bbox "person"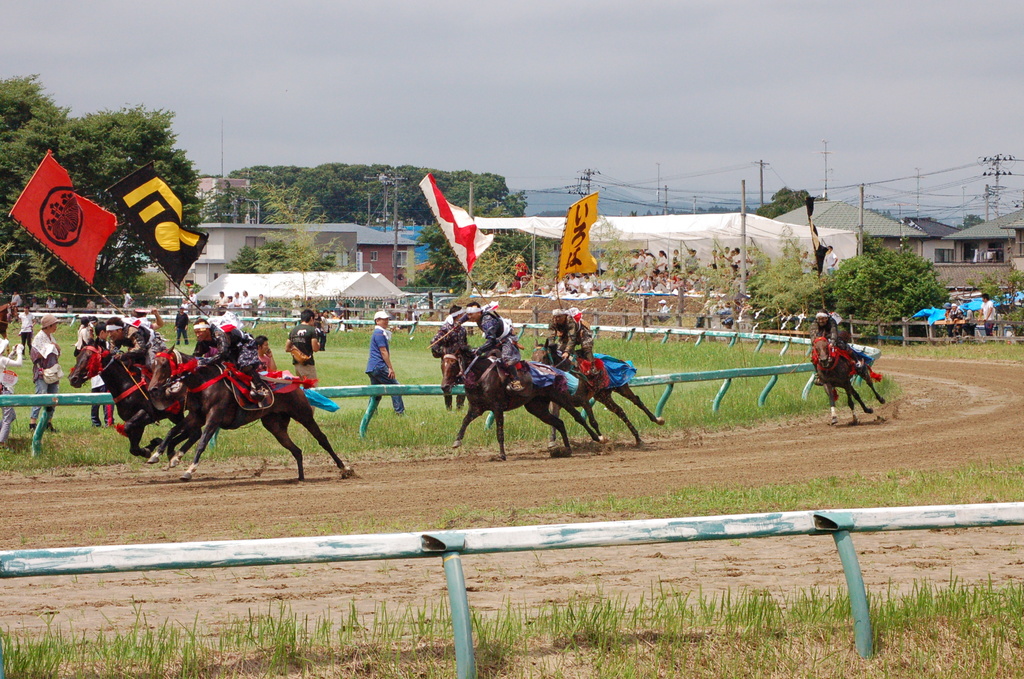
x1=120, y1=291, x2=133, y2=313
